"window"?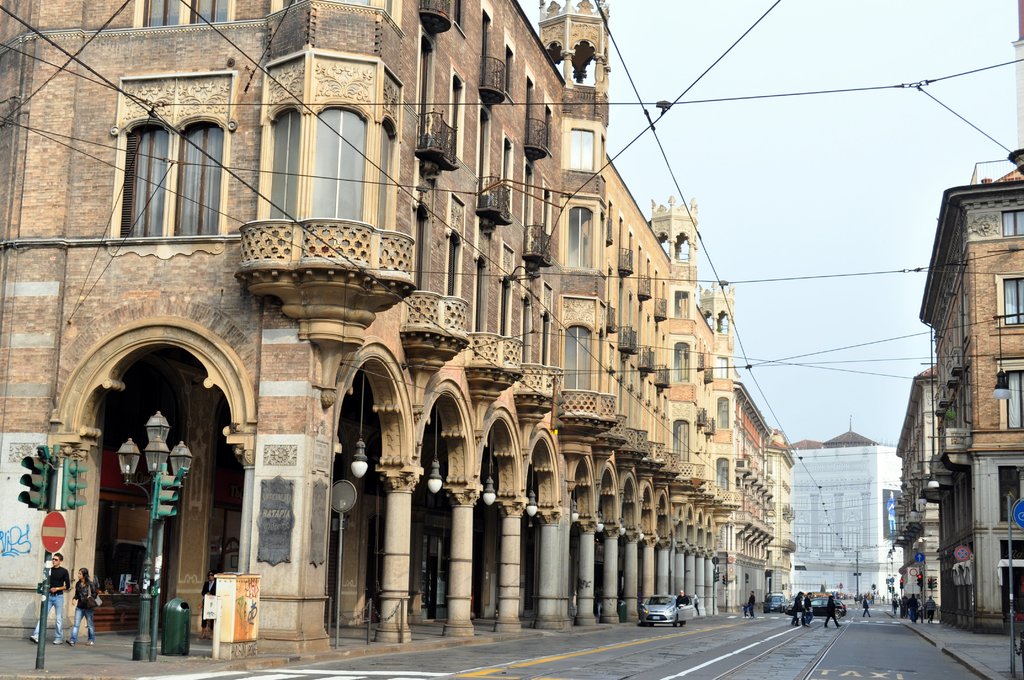
[719, 399, 728, 432]
